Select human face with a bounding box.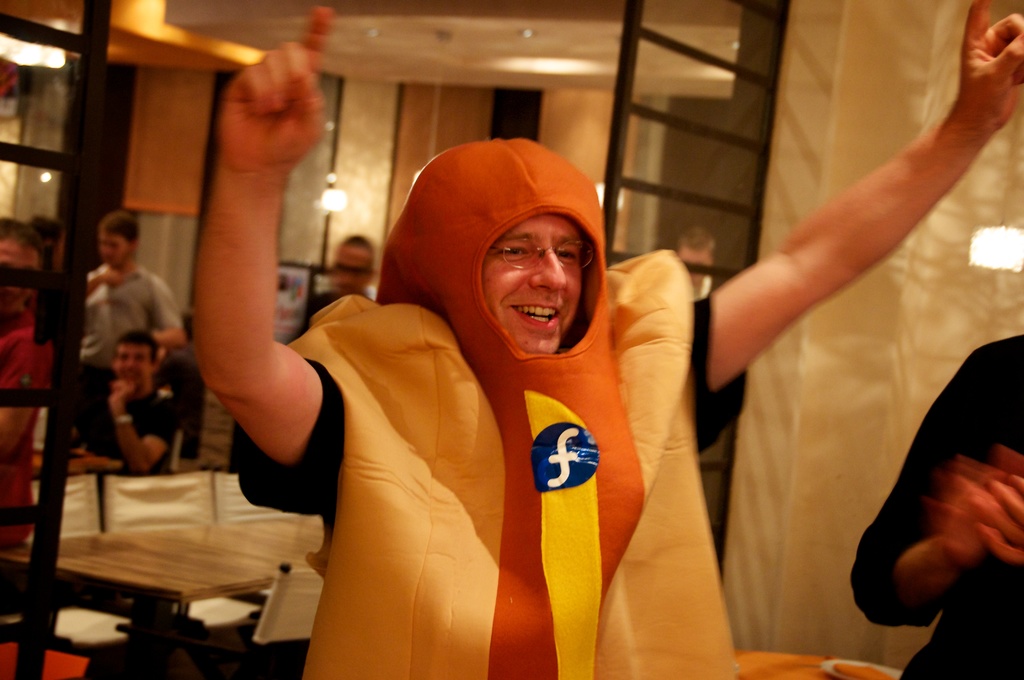
<bbox>484, 214, 584, 355</bbox>.
